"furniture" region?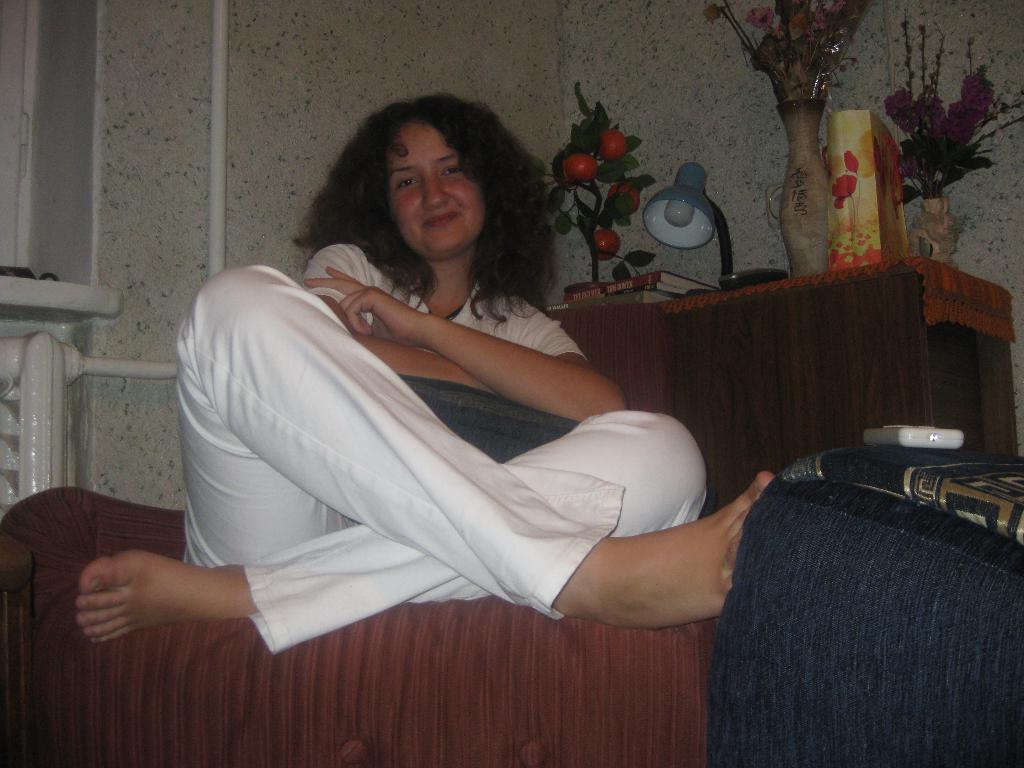
box(0, 488, 714, 767)
